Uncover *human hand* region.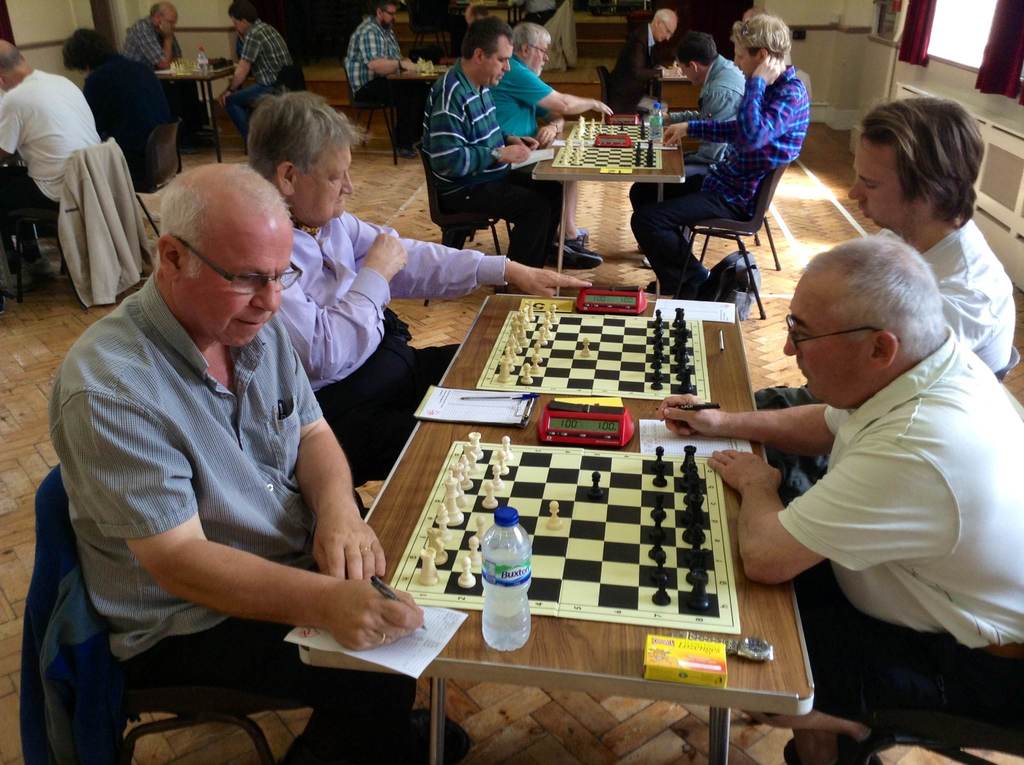
Uncovered: {"x1": 656, "y1": 393, "x2": 724, "y2": 438}.
